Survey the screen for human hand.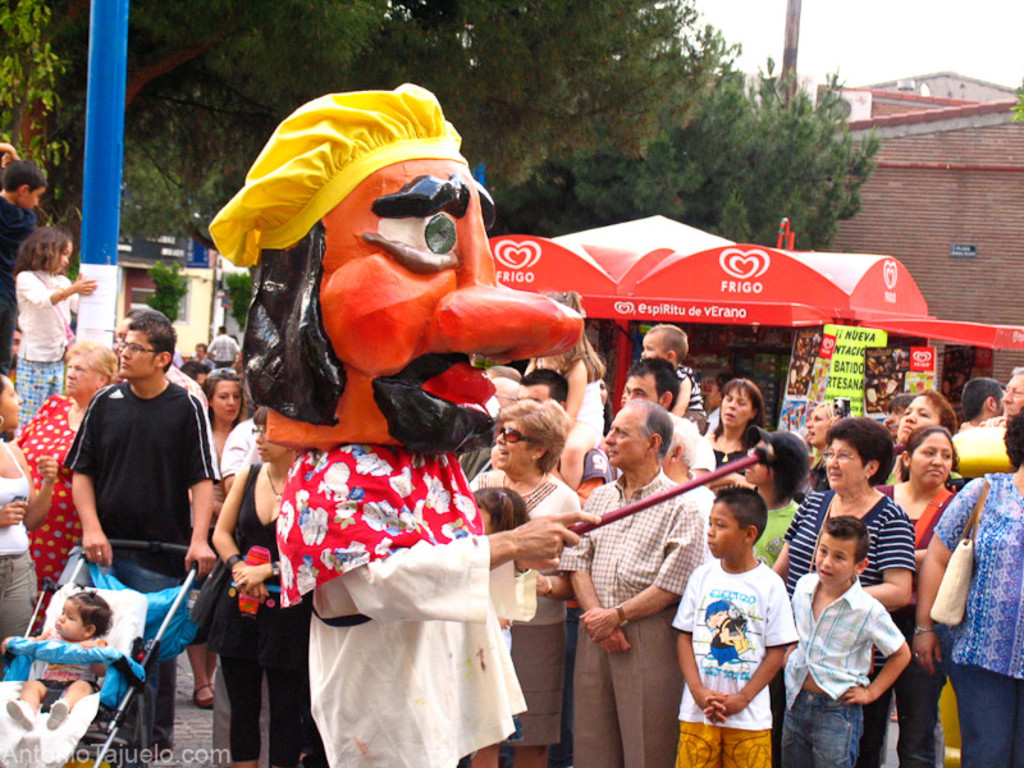
Survey found: region(525, 570, 549, 602).
